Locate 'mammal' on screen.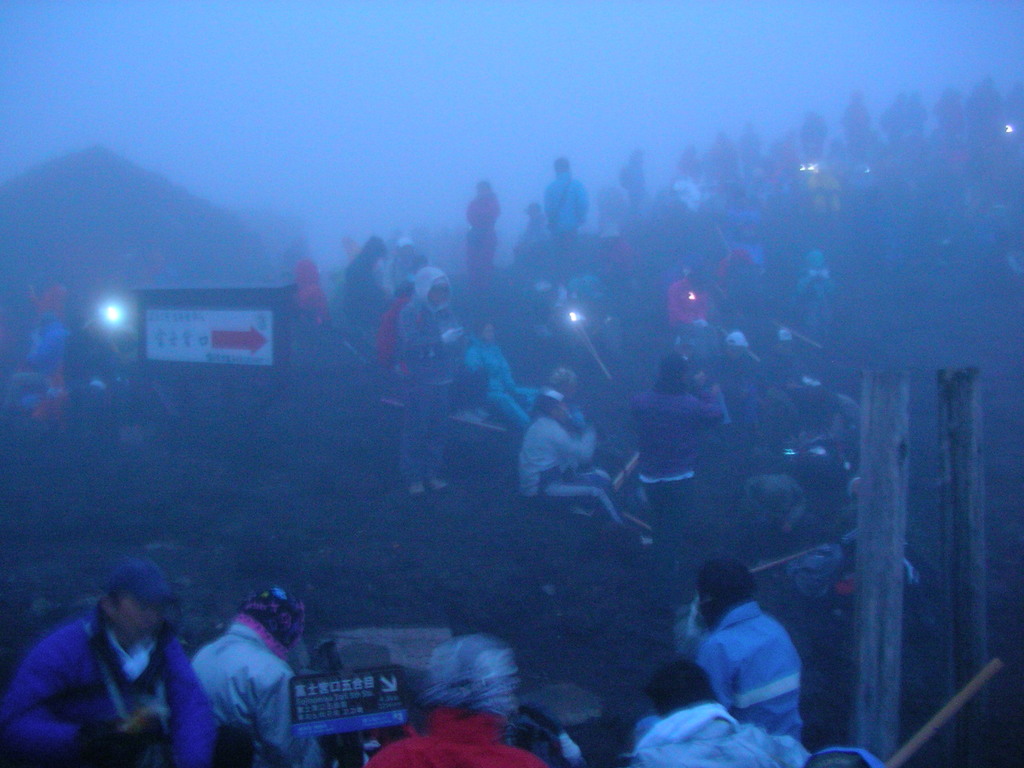
On screen at box(369, 627, 557, 767).
